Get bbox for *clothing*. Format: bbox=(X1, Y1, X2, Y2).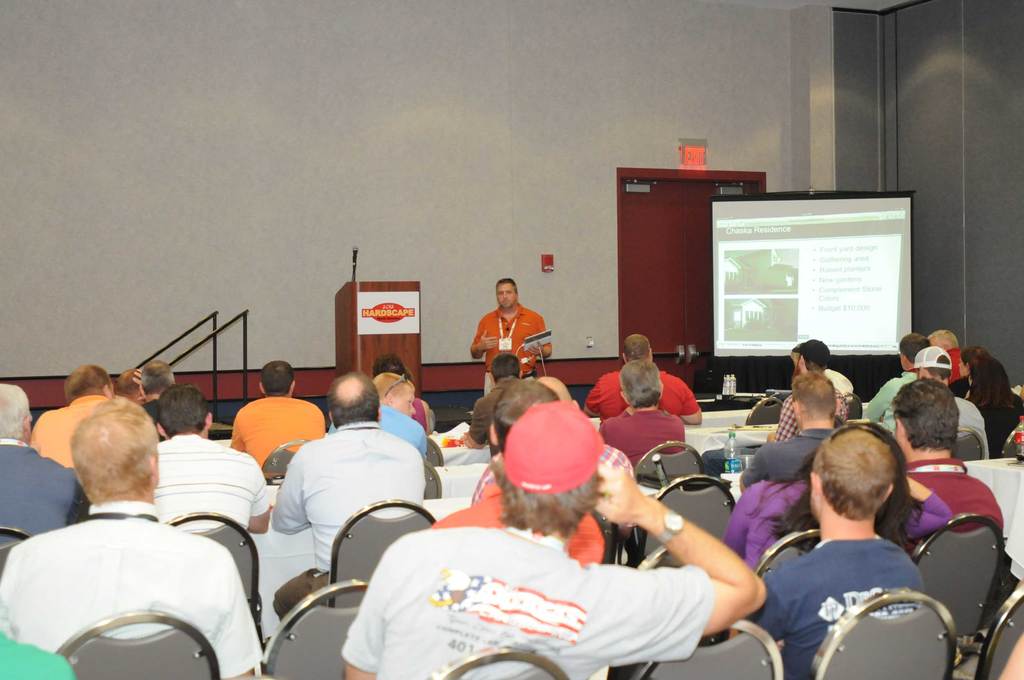
bbox=(468, 301, 548, 399).
